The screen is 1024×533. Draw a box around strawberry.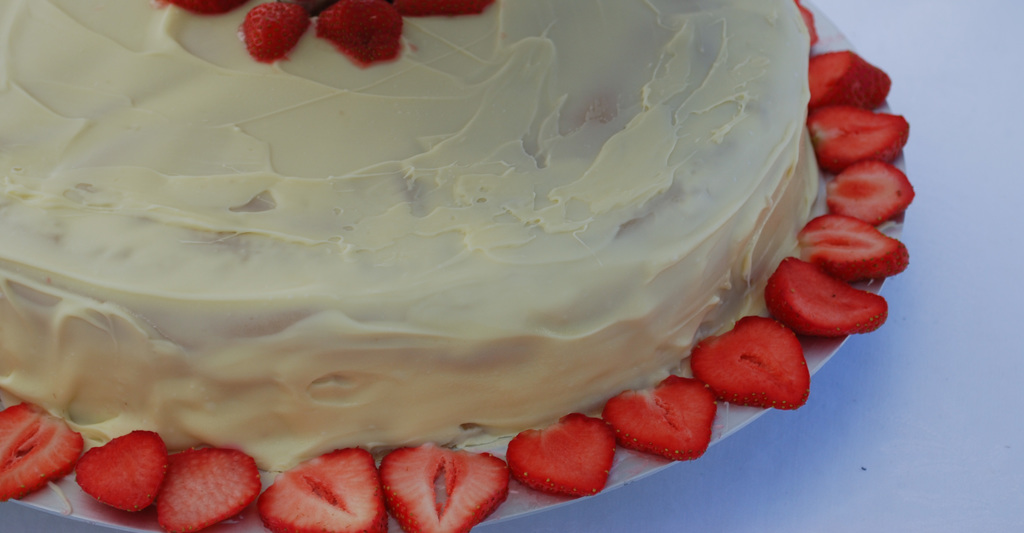
region(600, 372, 719, 461).
